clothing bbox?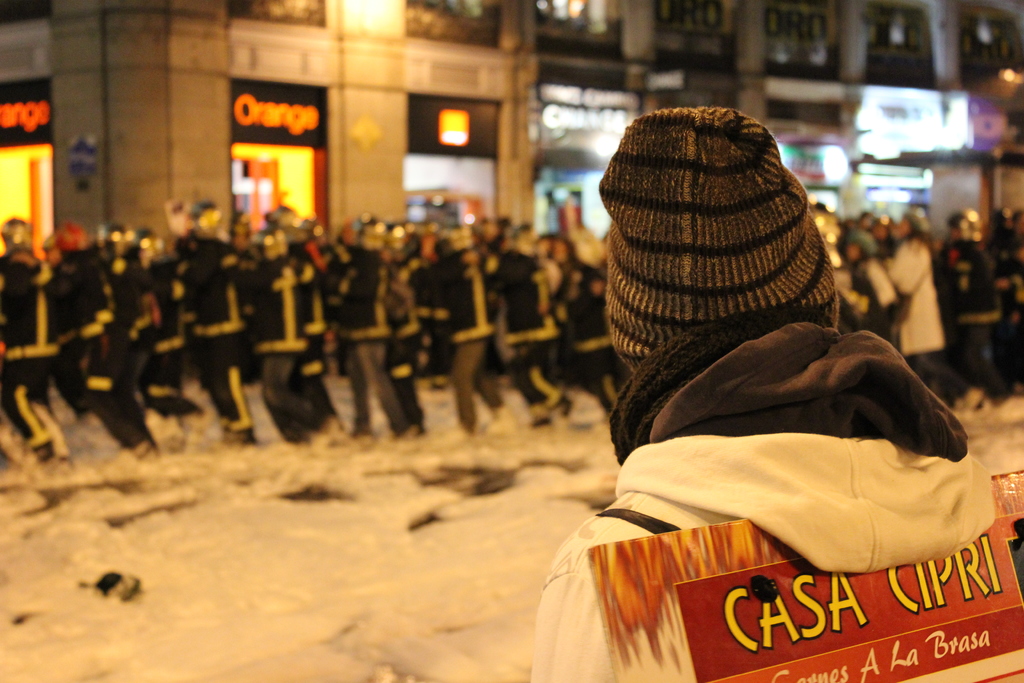
bbox=[103, 229, 147, 452]
